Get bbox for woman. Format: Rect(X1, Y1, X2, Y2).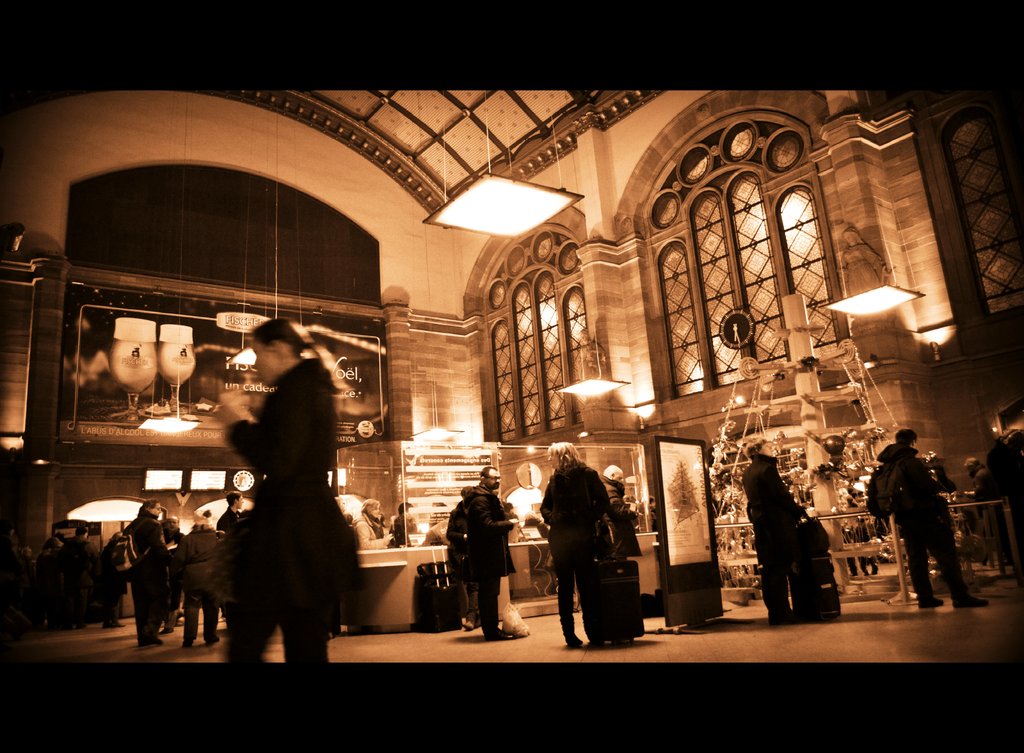
Rect(355, 498, 398, 553).
